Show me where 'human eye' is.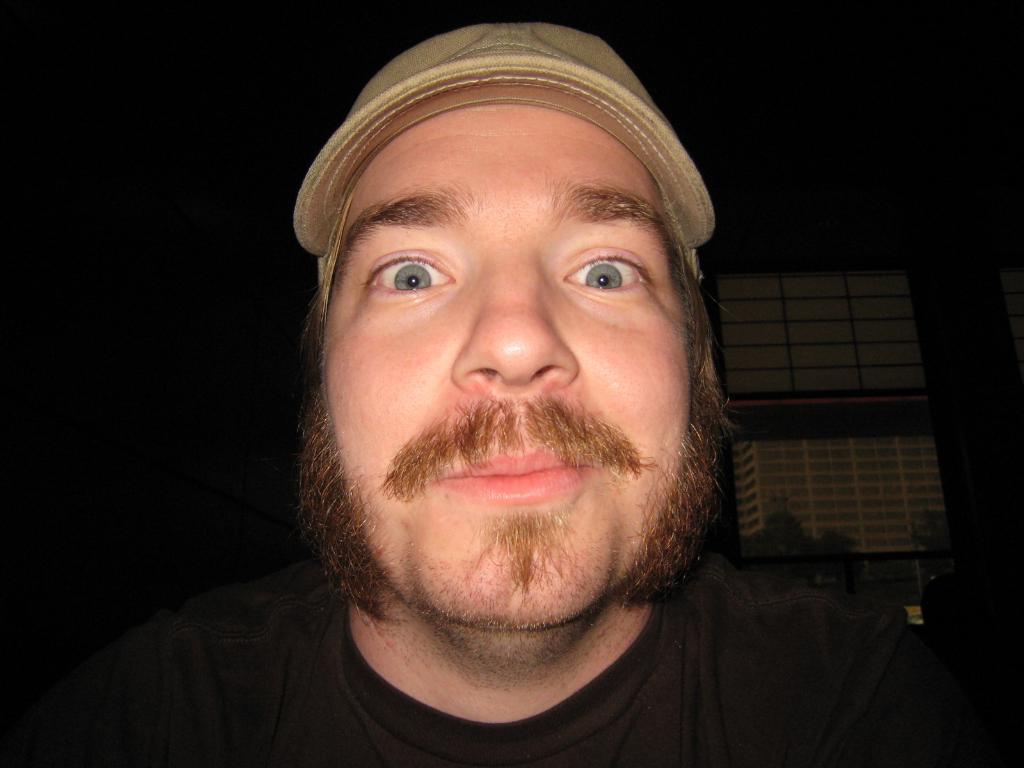
'human eye' is at Rect(558, 233, 655, 312).
